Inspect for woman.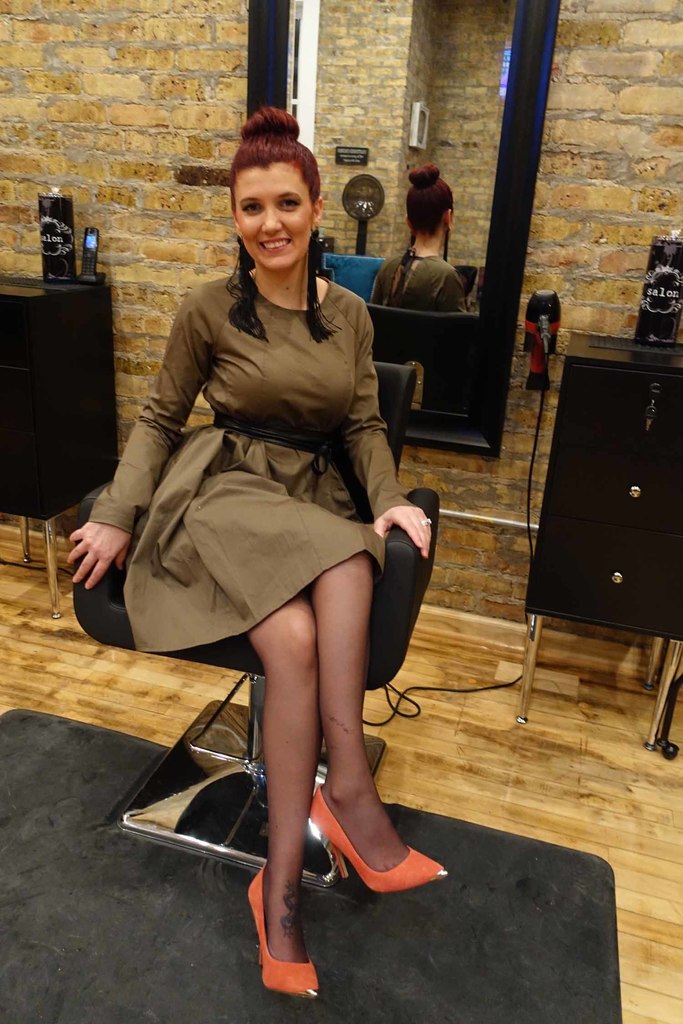
Inspection: (147,180,422,1005).
